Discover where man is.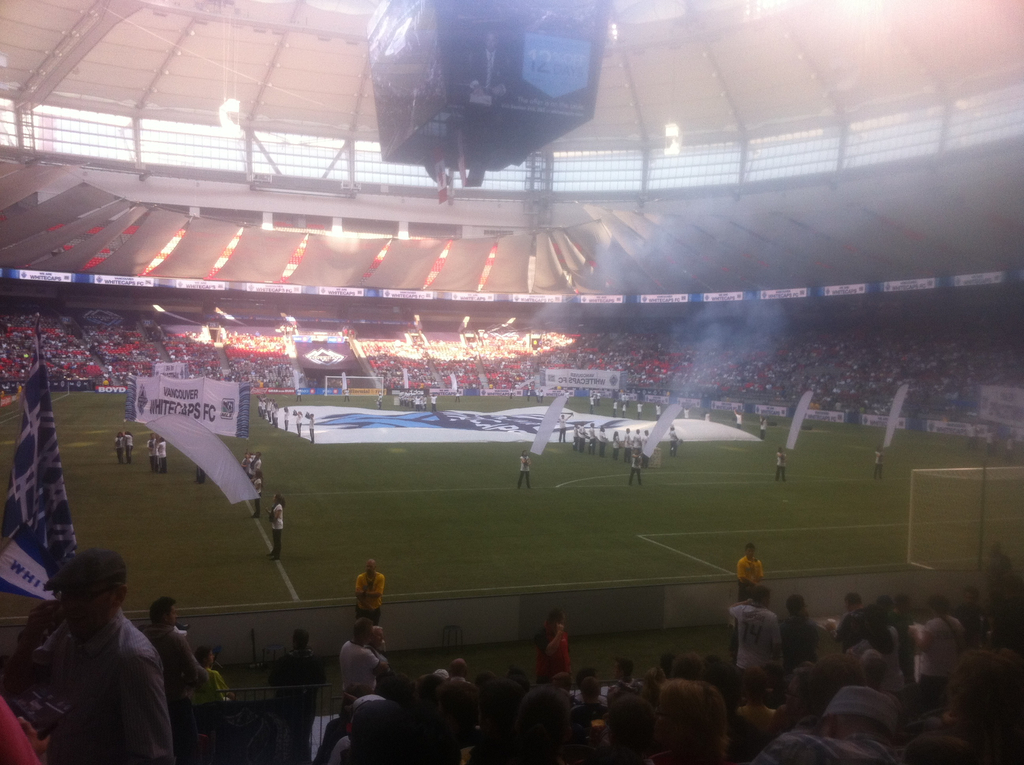
Discovered at box(428, 392, 437, 414).
